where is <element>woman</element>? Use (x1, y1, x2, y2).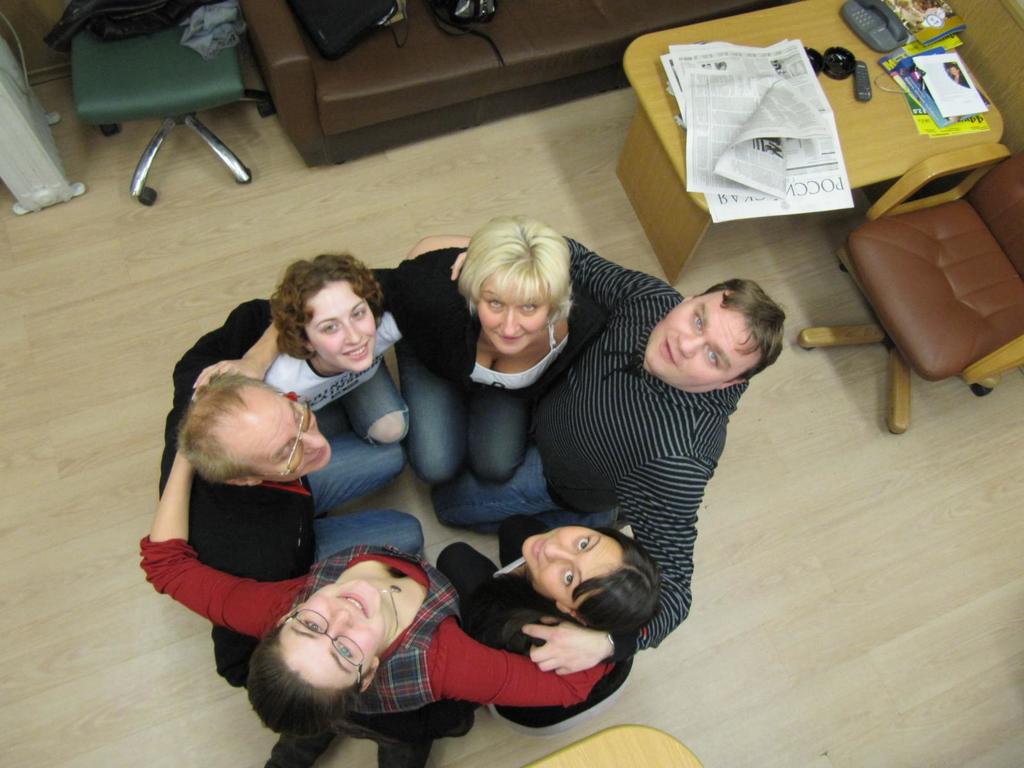
(256, 250, 433, 442).
